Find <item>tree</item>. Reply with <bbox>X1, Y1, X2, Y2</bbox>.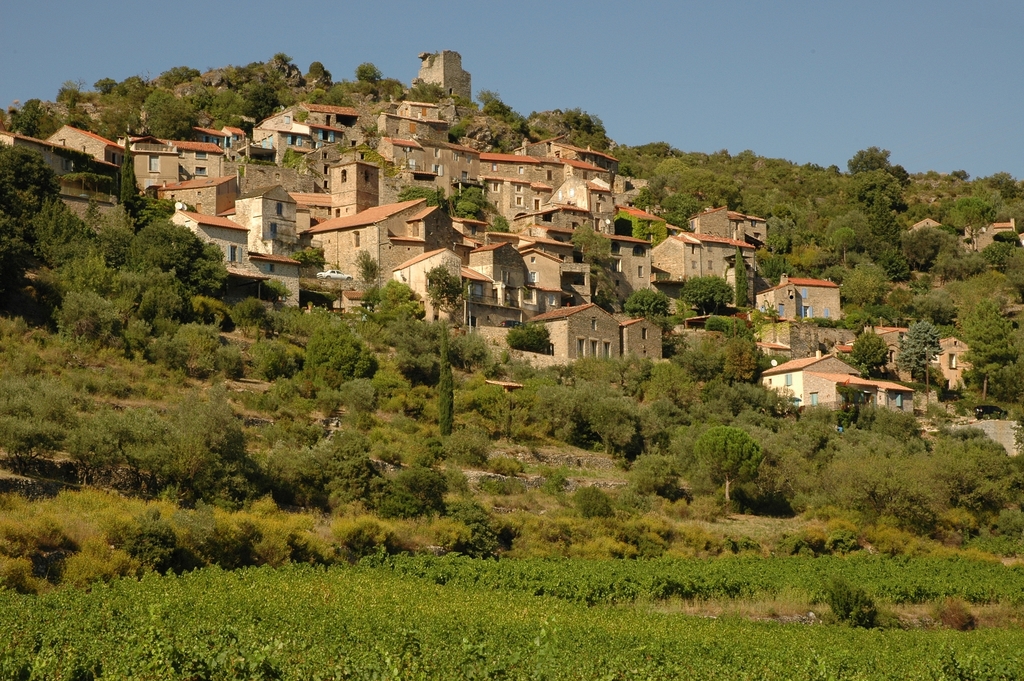
<bbox>380, 434, 476, 529</bbox>.
